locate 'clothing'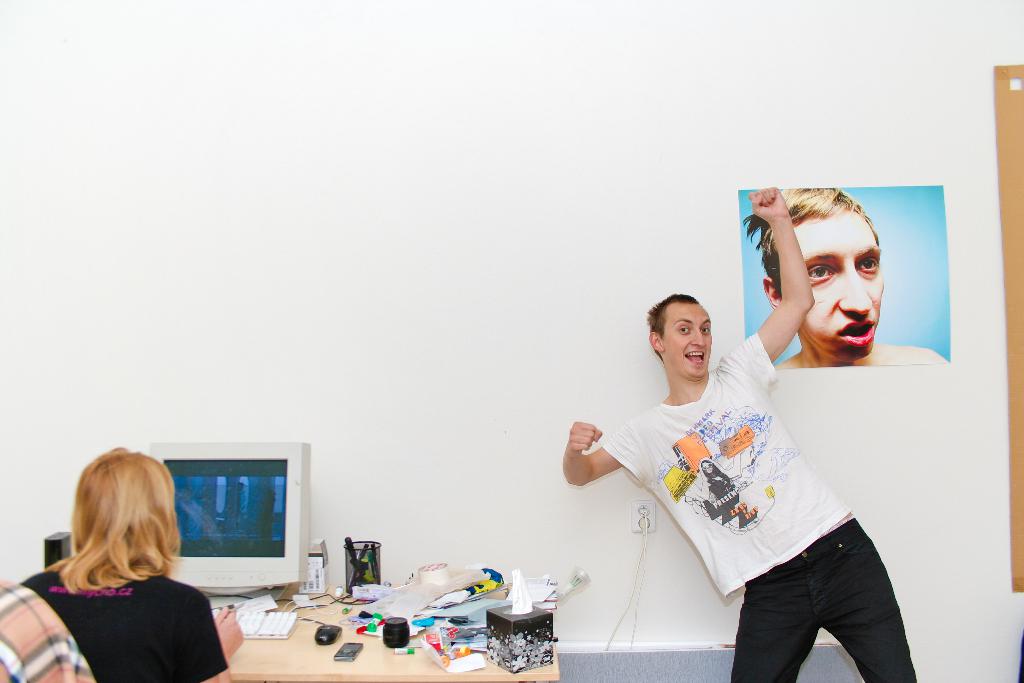
[5,584,92,678]
